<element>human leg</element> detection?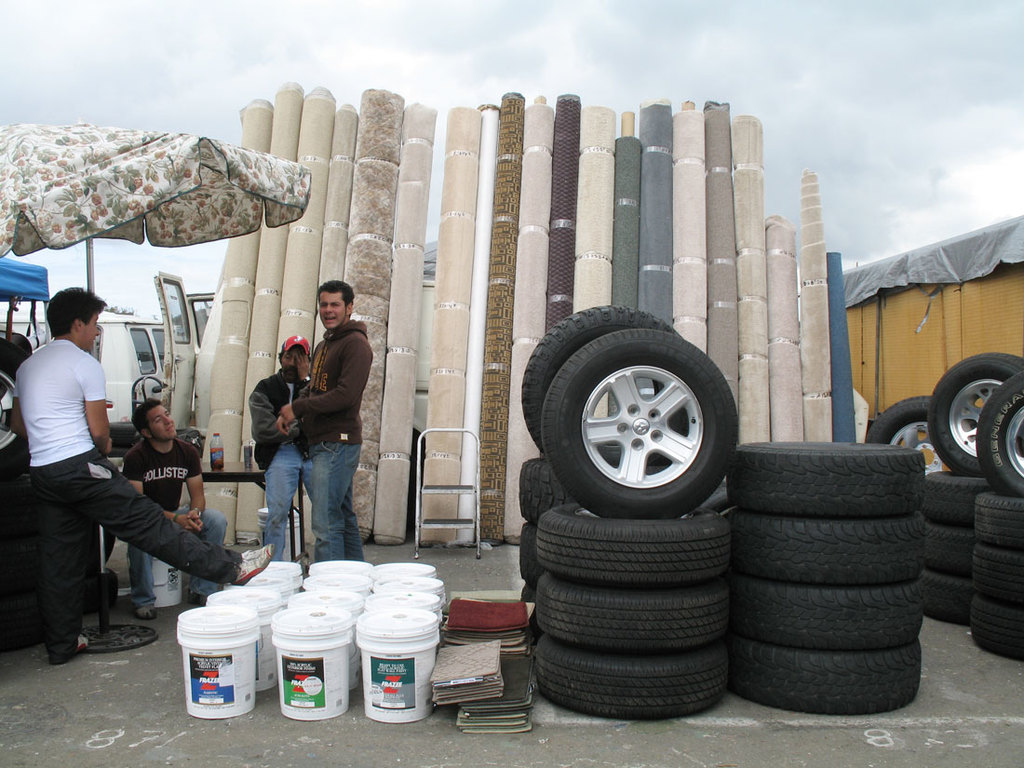
detection(167, 505, 231, 603)
